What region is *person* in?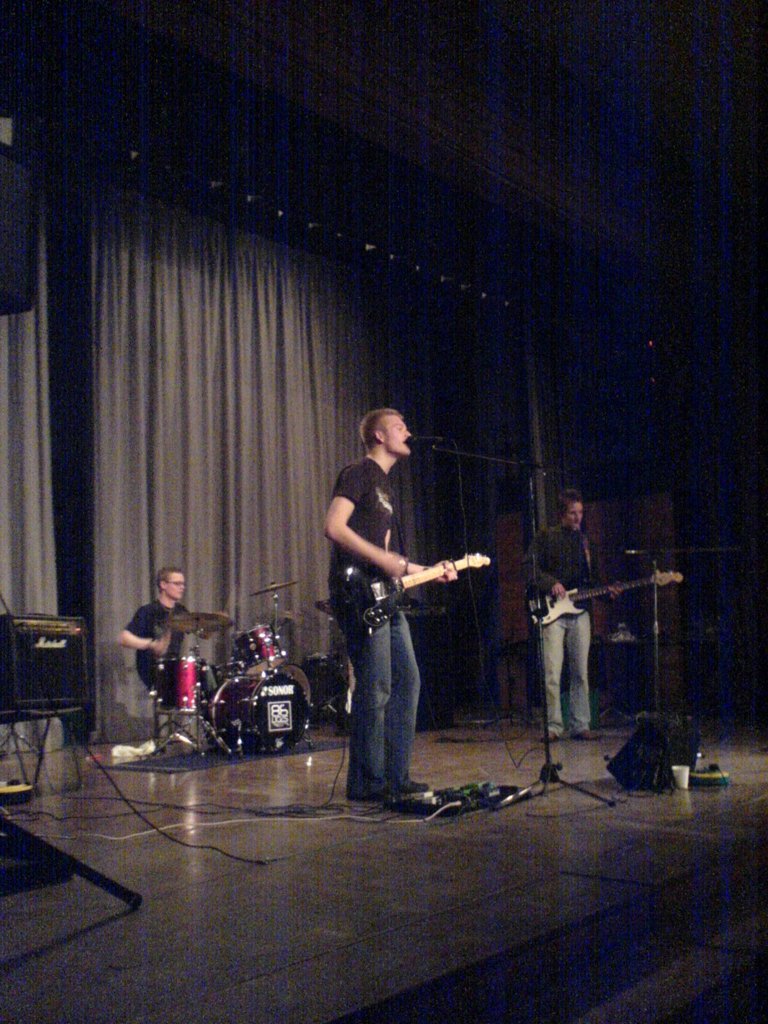
locate(310, 397, 461, 821).
